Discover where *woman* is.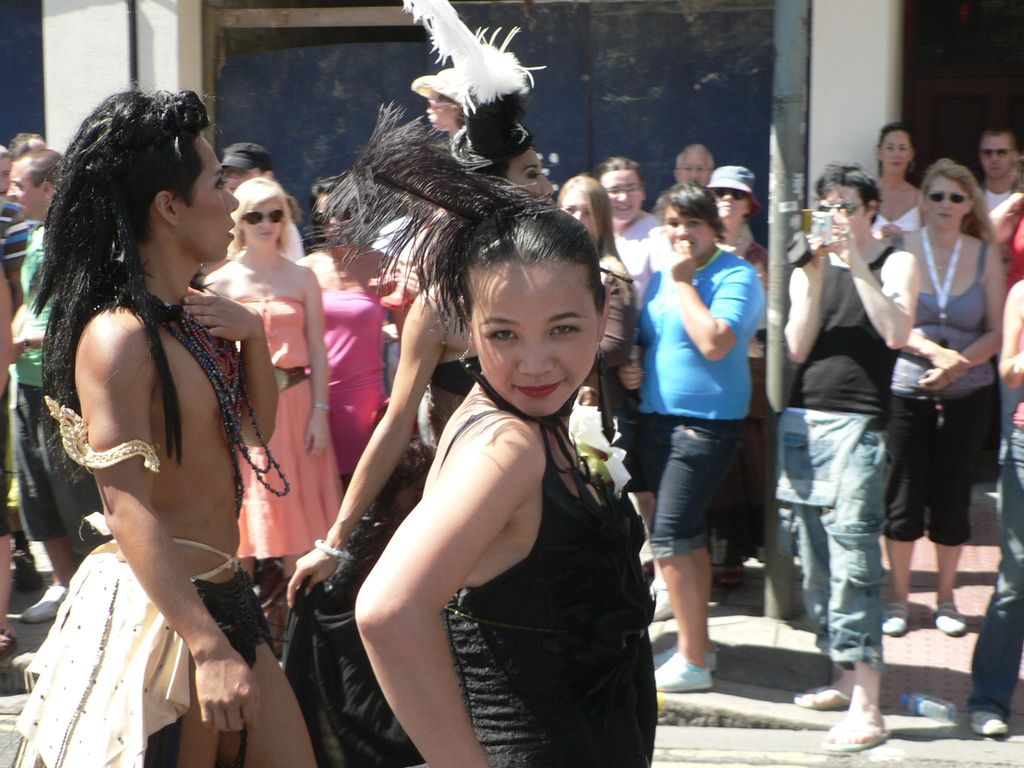
Discovered at {"x1": 26, "y1": 48, "x2": 285, "y2": 767}.
